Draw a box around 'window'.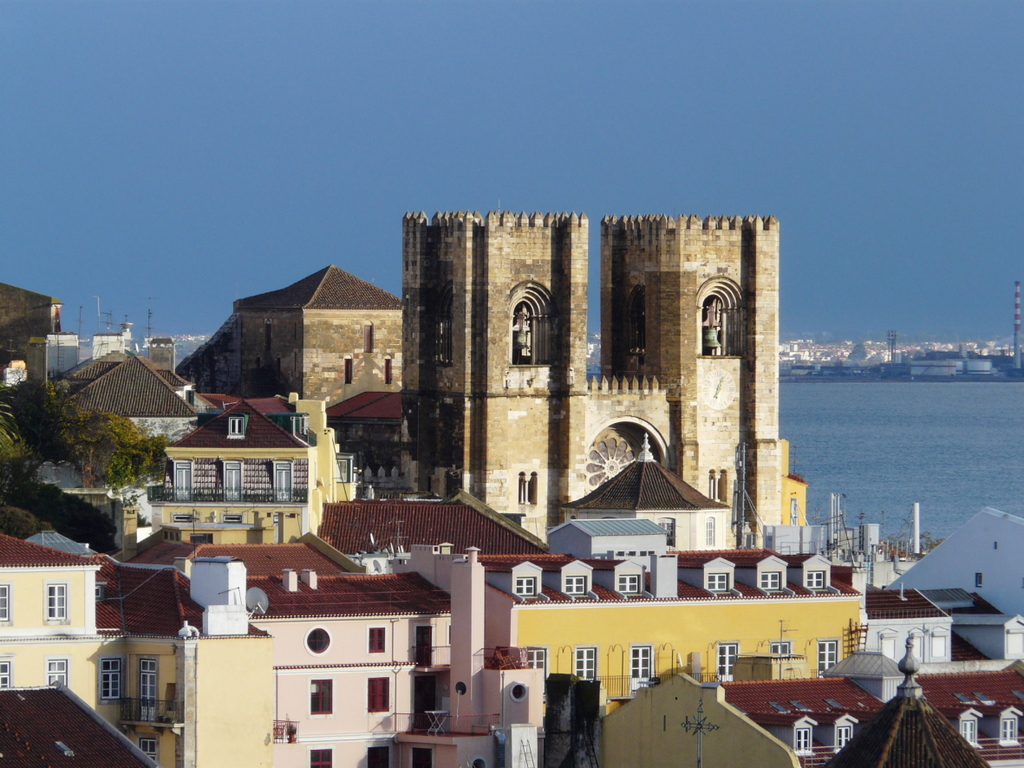
bbox=[368, 745, 386, 767].
